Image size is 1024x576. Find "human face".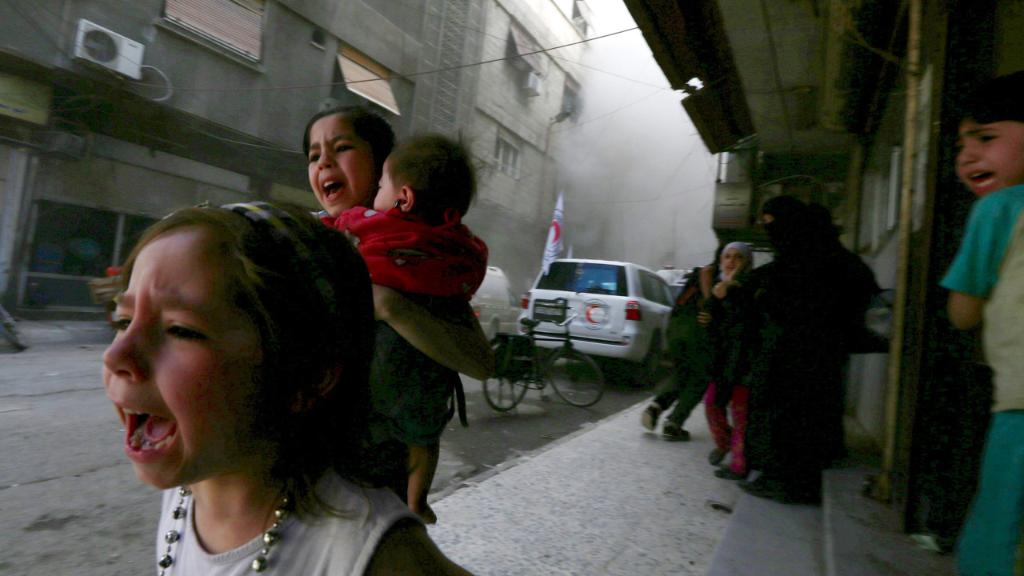
rect(718, 243, 746, 271).
